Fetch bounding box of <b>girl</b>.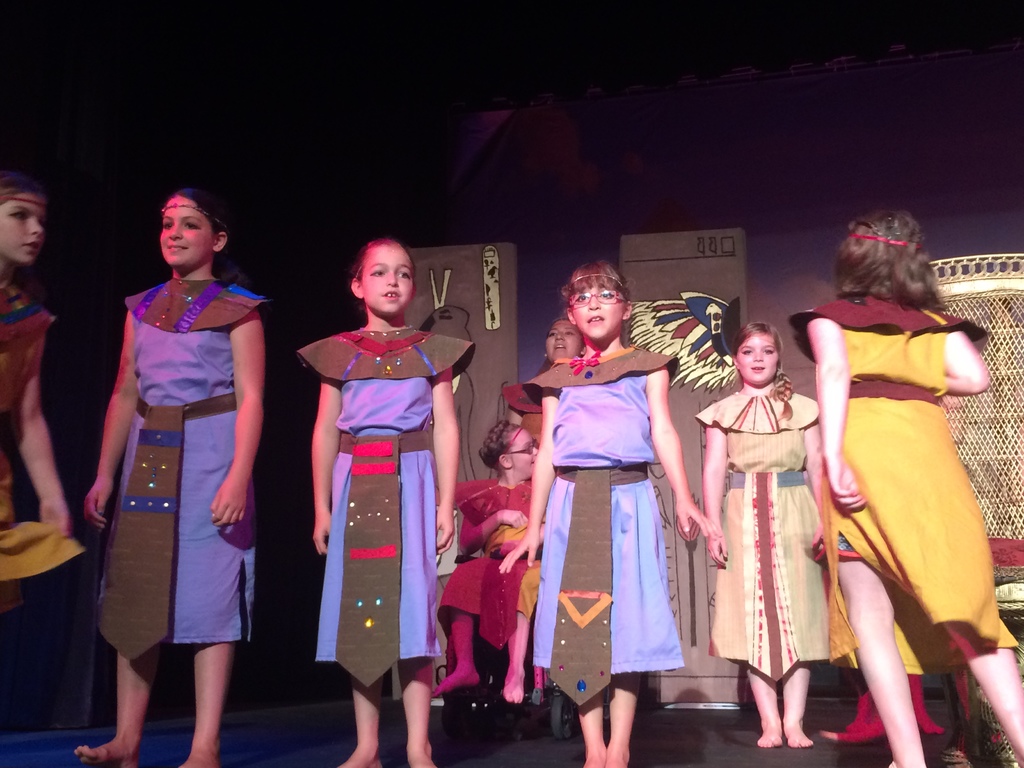
Bbox: {"x1": 296, "y1": 237, "x2": 471, "y2": 767}.
